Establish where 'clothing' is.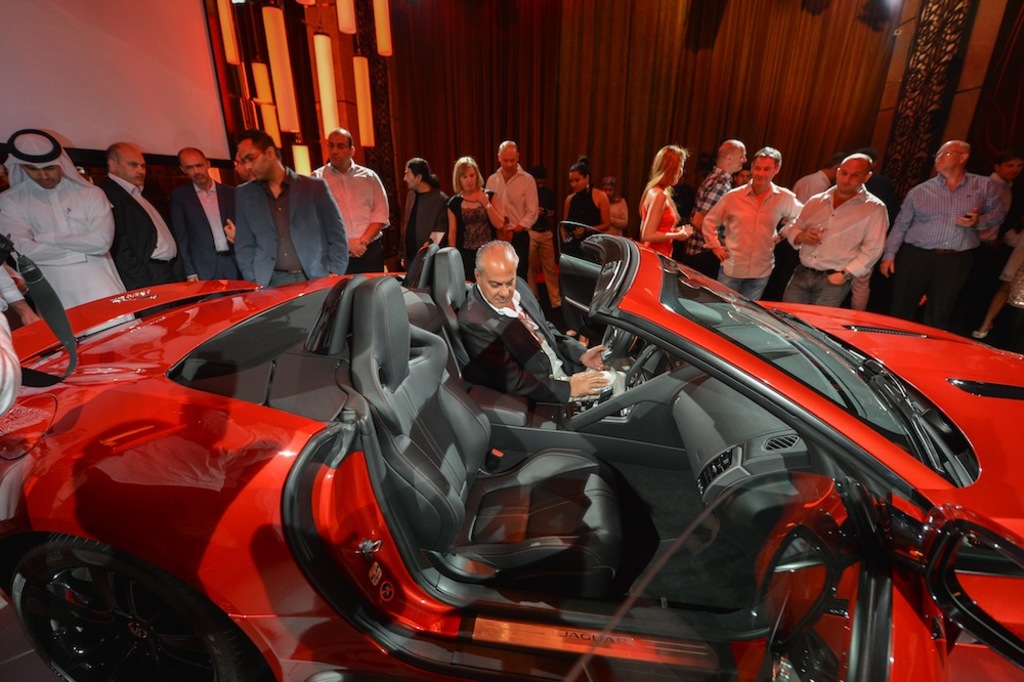
Established at pyautogui.locateOnScreen(233, 164, 348, 289).
